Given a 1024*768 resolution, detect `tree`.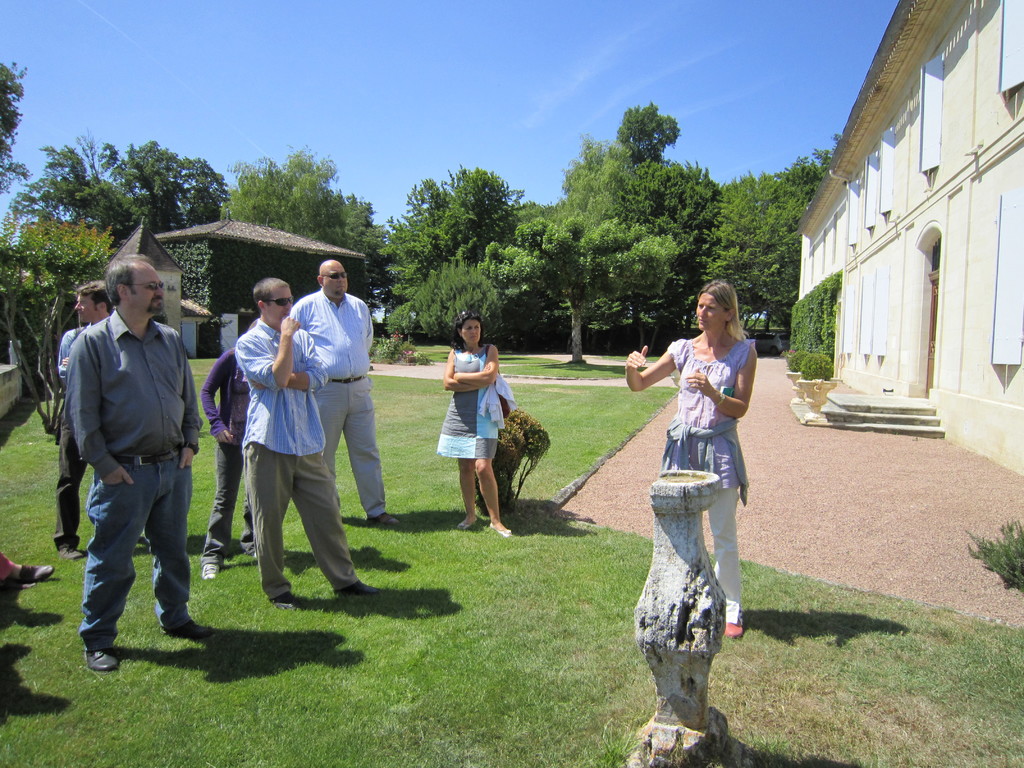
[x1=0, y1=59, x2=29, y2=196].
